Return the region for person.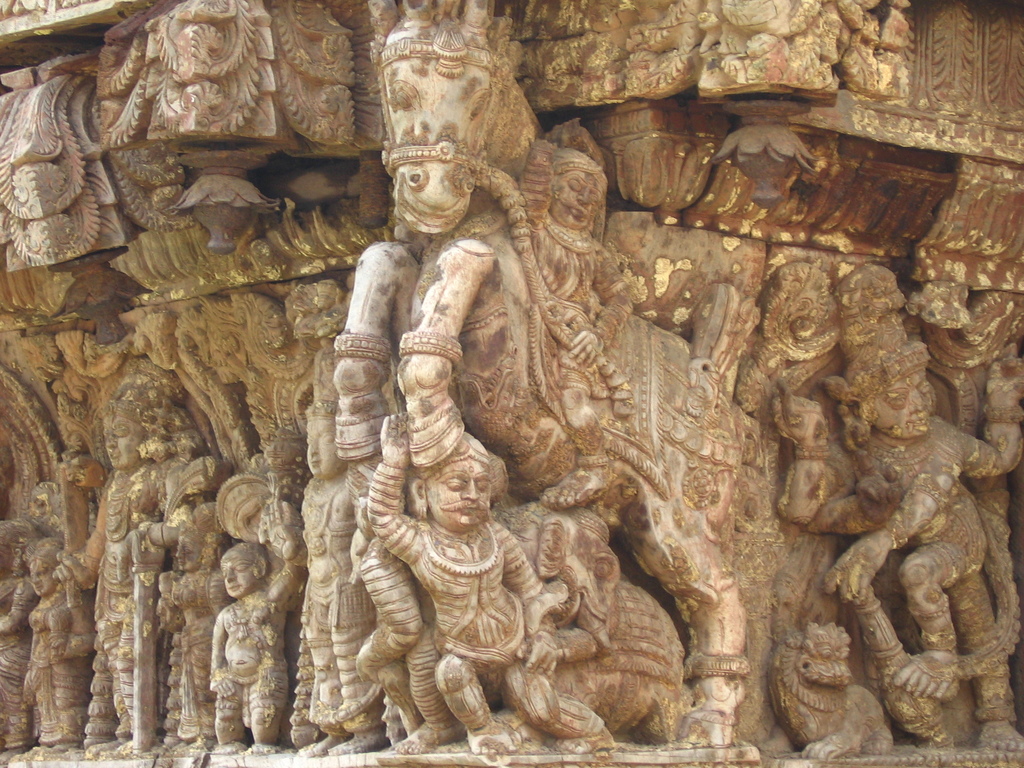
box(193, 511, 276, 764).
